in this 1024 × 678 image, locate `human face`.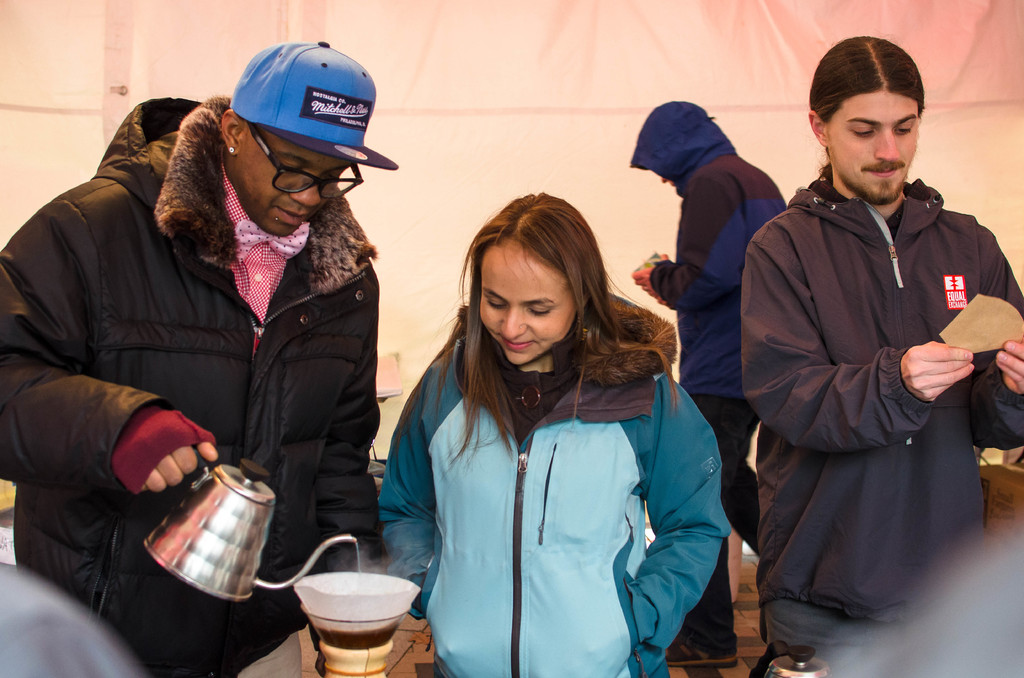
Bounding box: bbox=(471, 241, 576, 386).
